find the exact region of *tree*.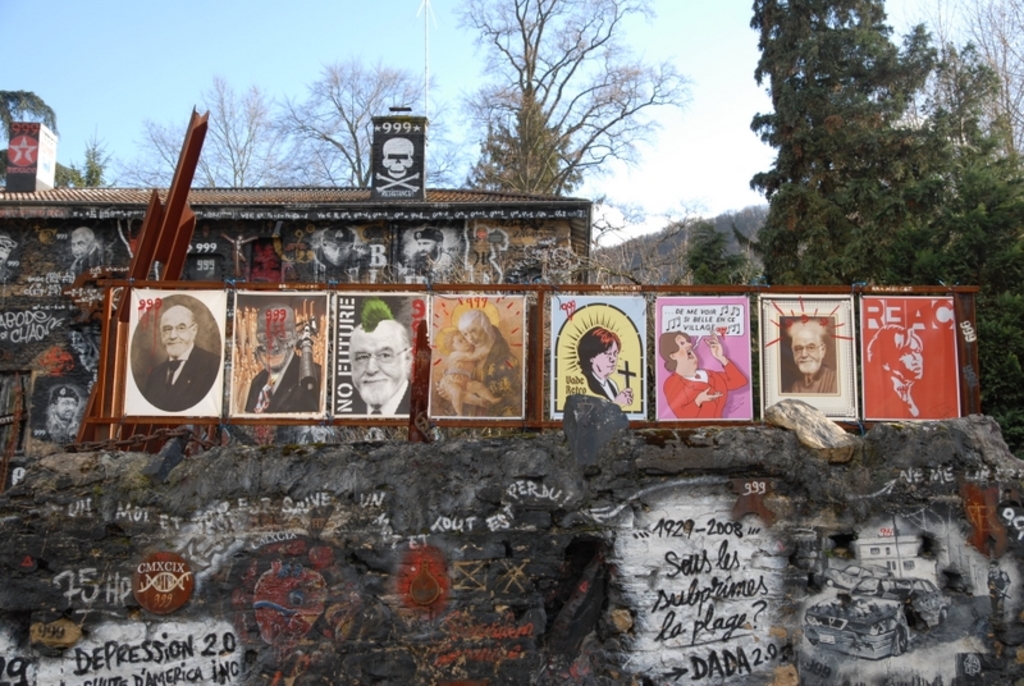
Exact region: box=[279, 68, 453, 183].
